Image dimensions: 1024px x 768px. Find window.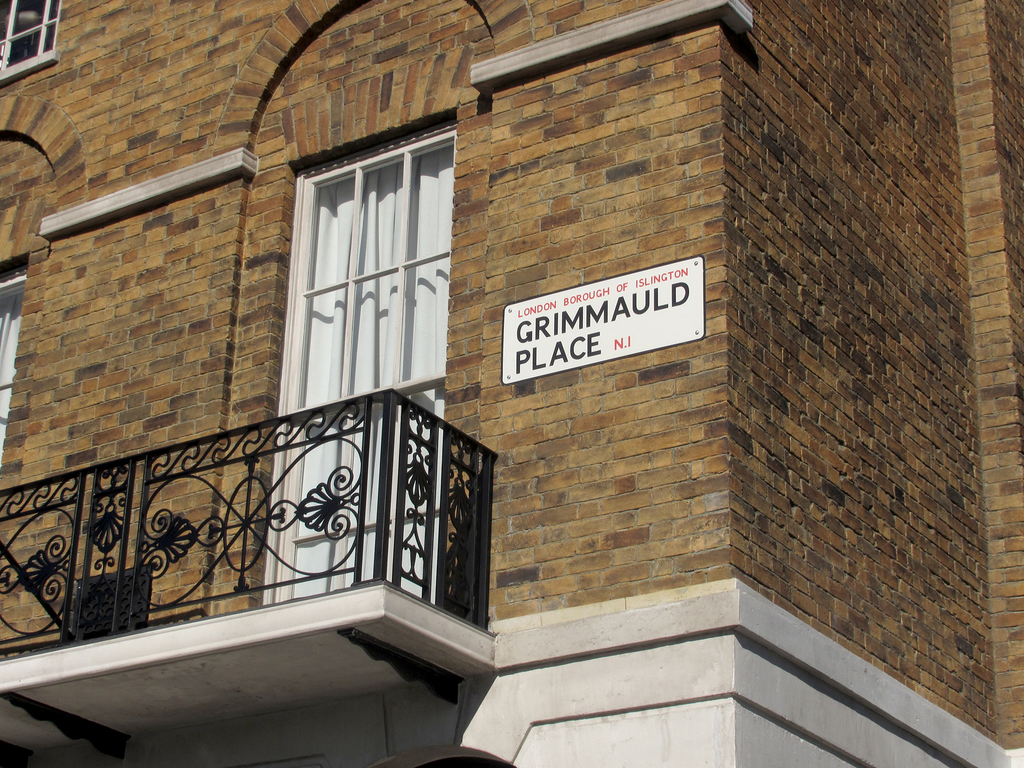
[300, 157, 444, 615].
